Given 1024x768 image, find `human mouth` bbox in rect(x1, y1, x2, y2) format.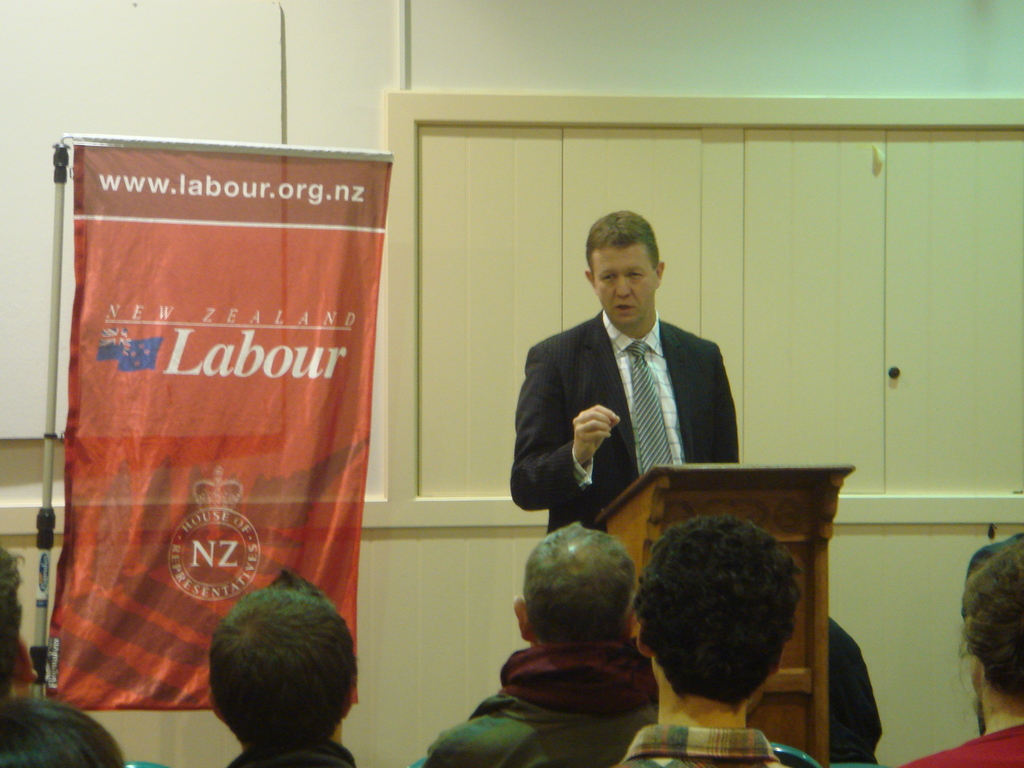
rect(613, 307, 630, 308).
